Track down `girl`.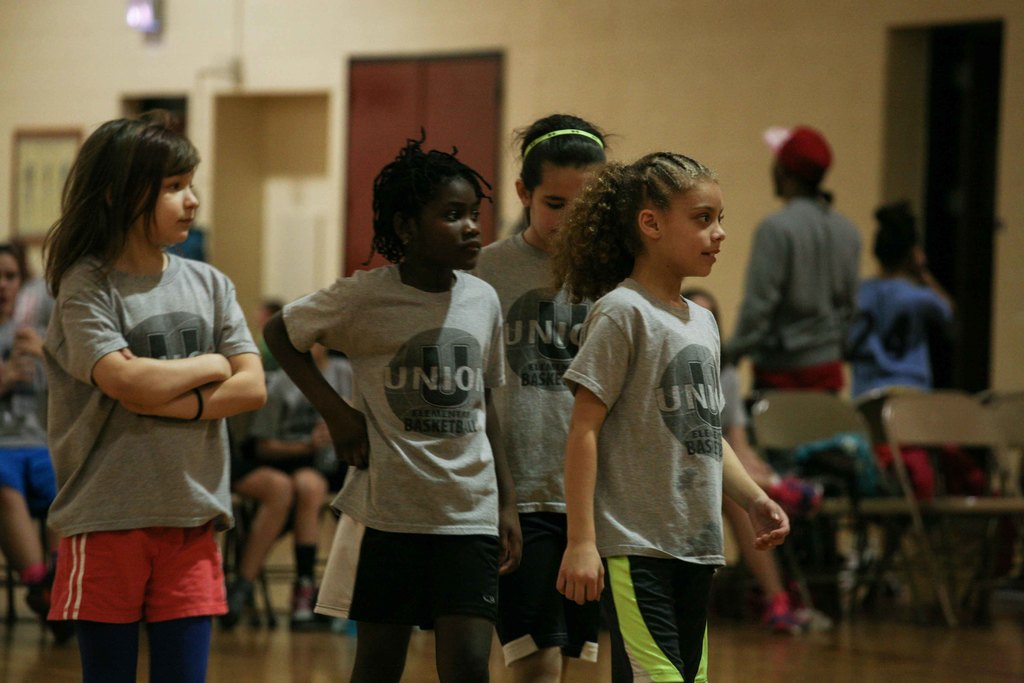
Tracked to pyautogui.locateOnScreen(468, 104, 621, 682).
